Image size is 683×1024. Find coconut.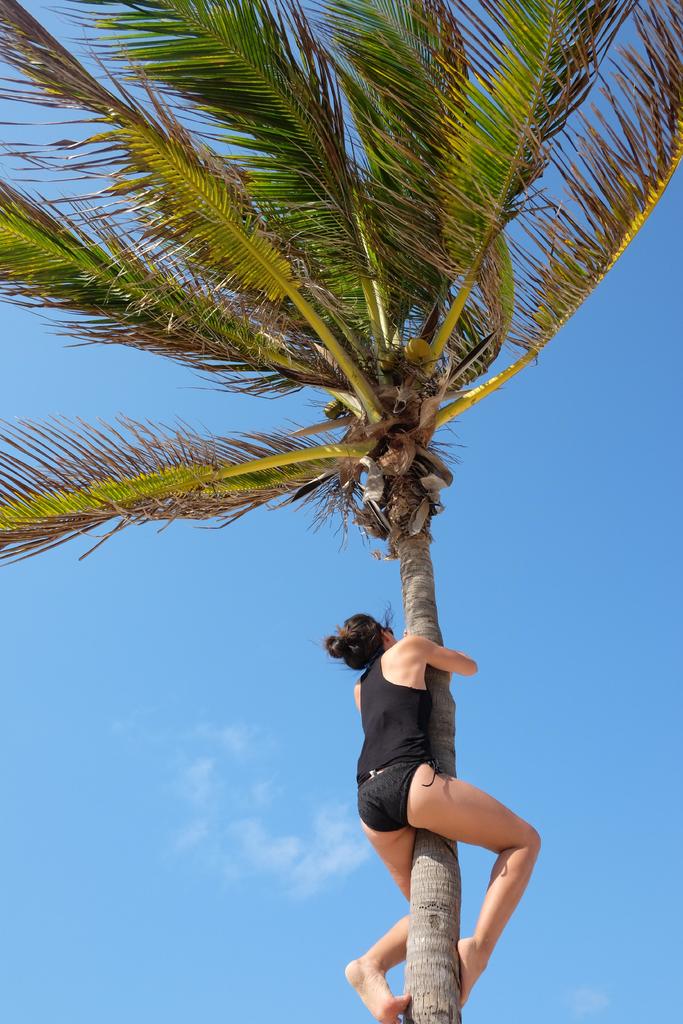
(x1=398, y1=335, x2=431, y2=368).
